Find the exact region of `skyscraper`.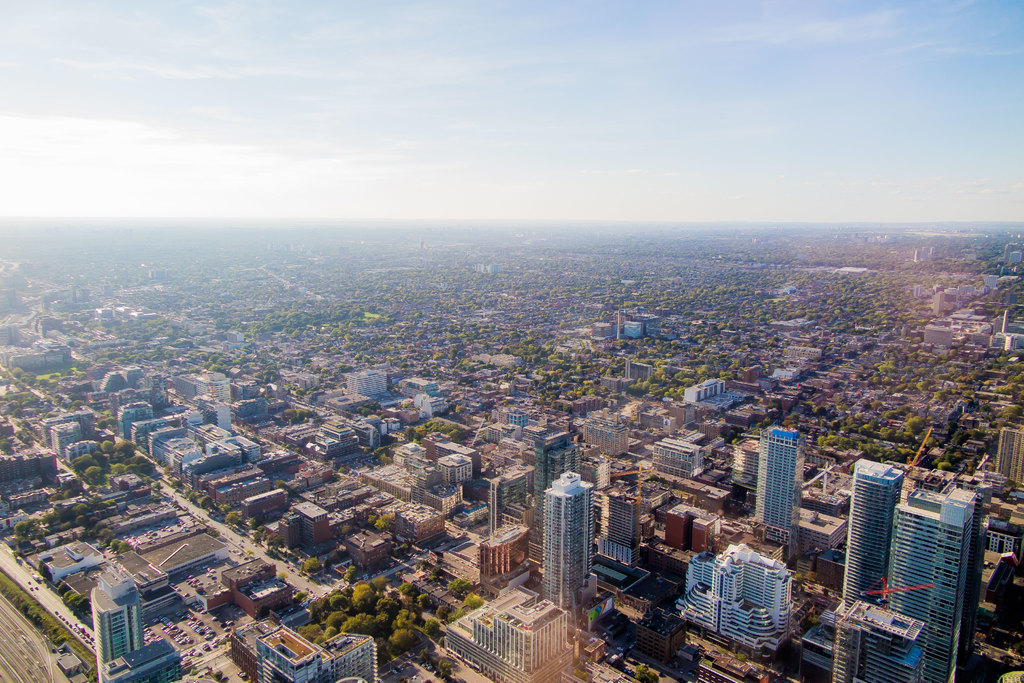
Exact region: crop(89, 579, 143, 682).
